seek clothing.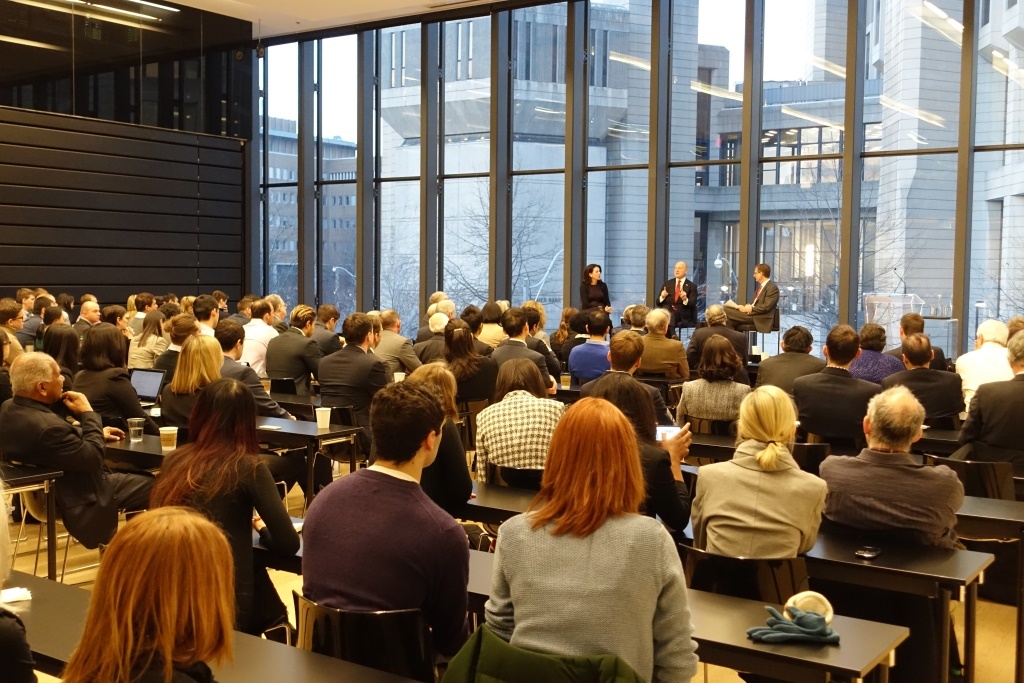
(291, 451, 473, 658).
